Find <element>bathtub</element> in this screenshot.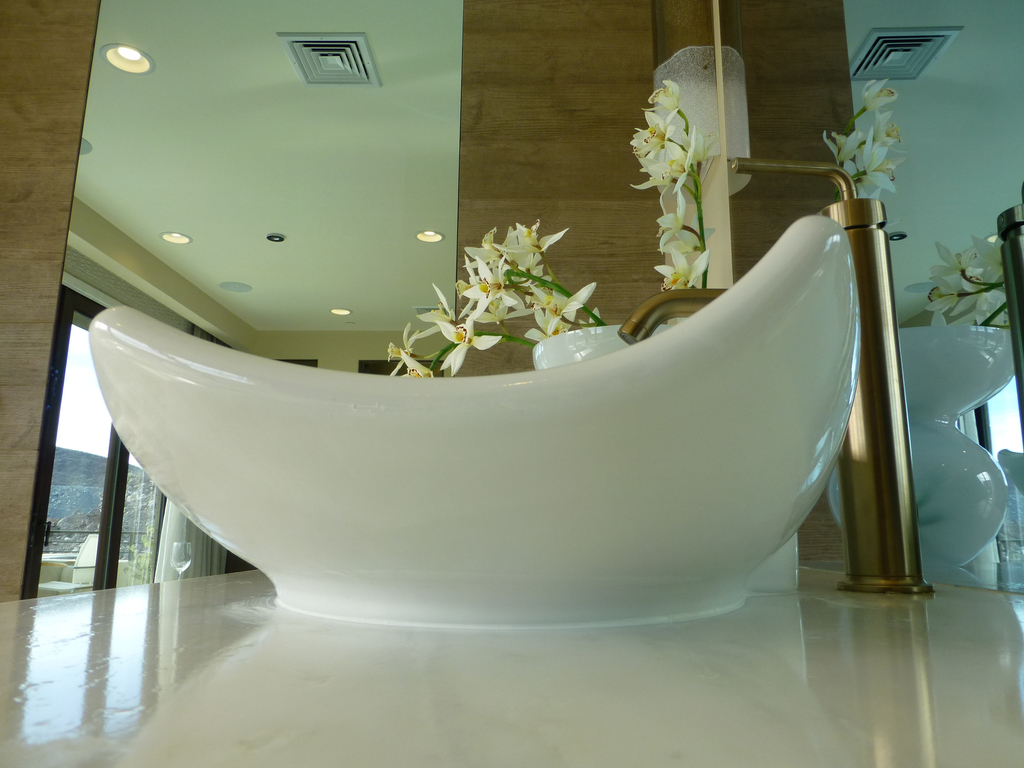
The bounding box for <element>bathtub</element> is BBox(86, 213, 863, 626).
